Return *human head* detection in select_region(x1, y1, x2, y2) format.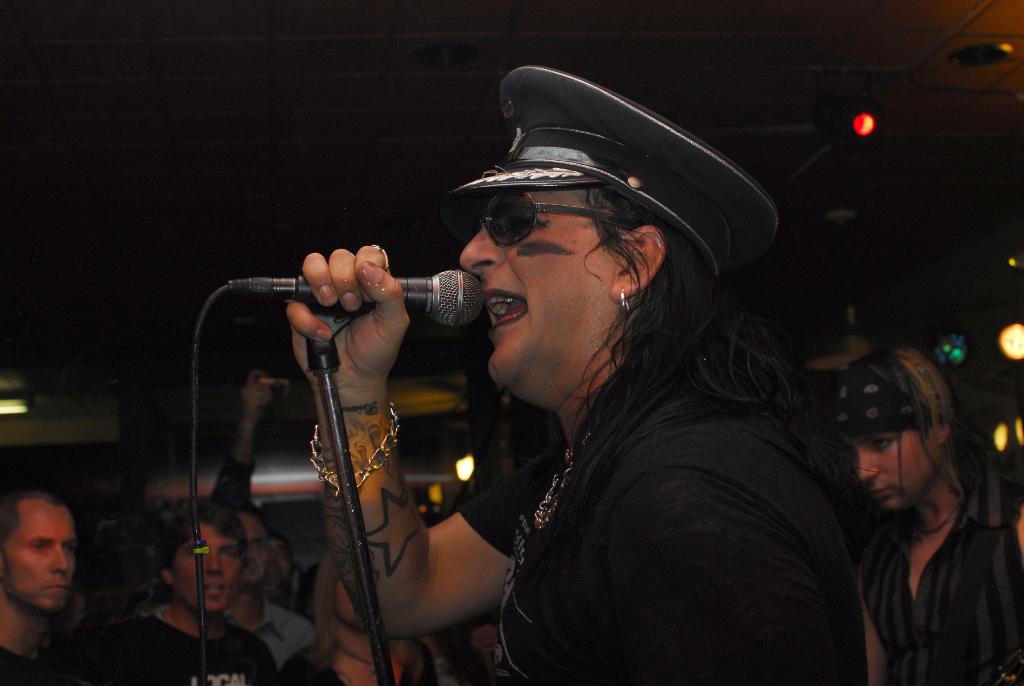
select_region(1, 500, 74, 608).
